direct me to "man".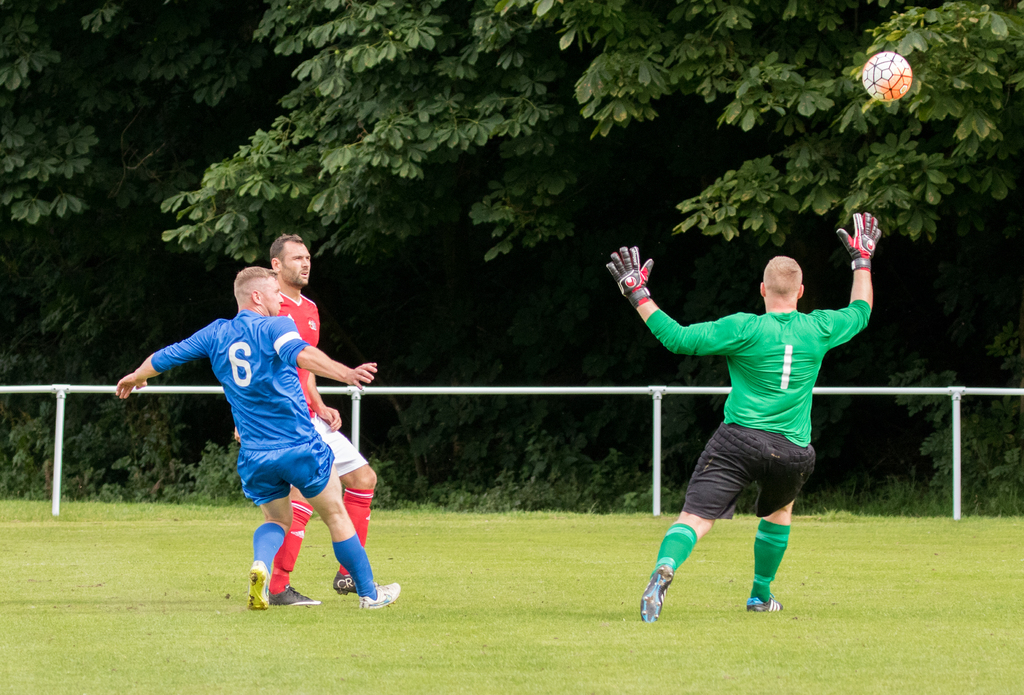
Direction: [left=232, top=236, right=375, bottom=594].
